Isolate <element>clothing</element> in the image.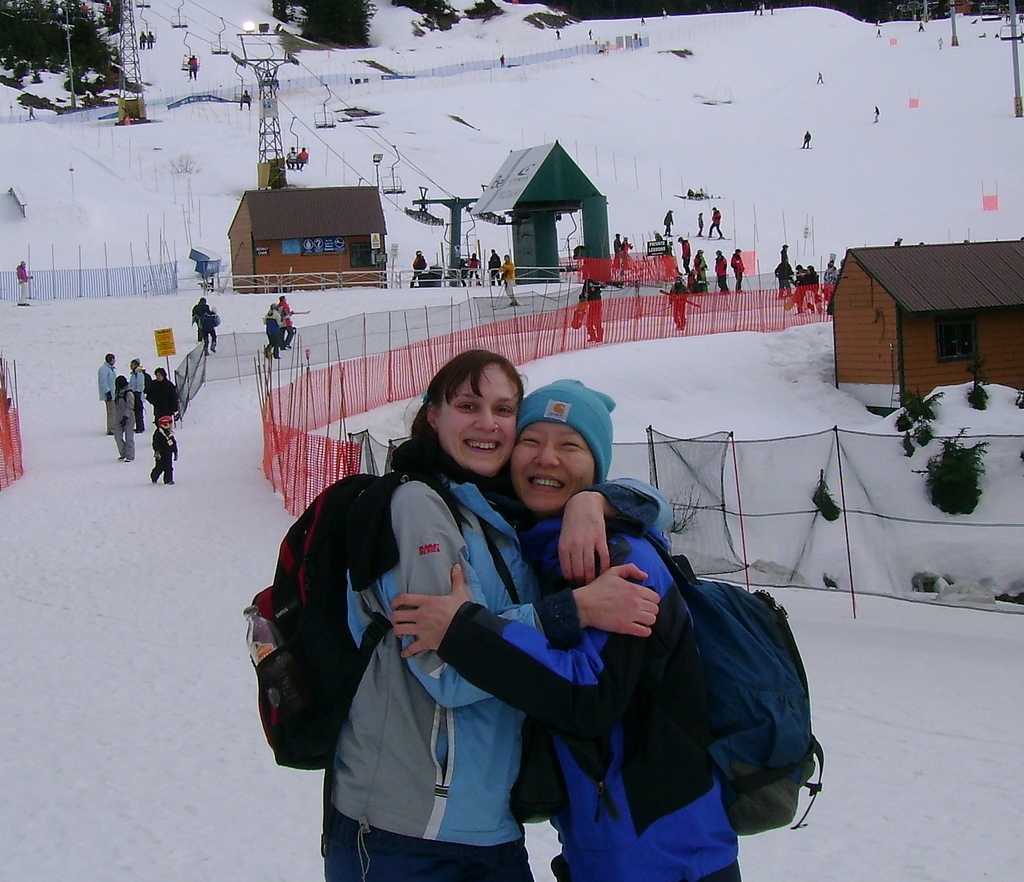
Isolated region: detection(128, 368, 149, 431).
